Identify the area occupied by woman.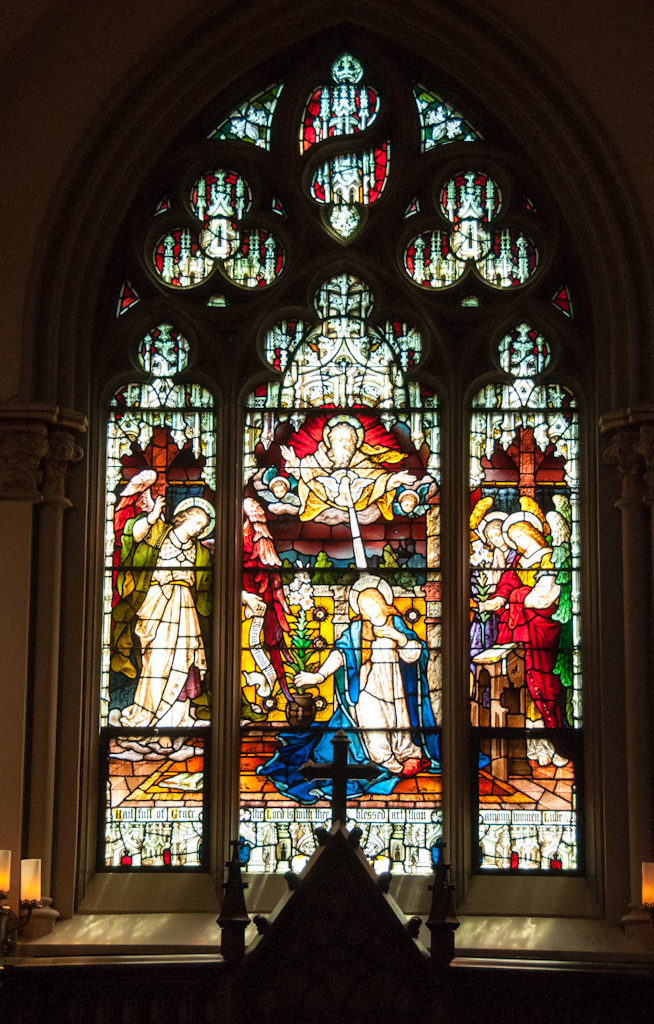
Area: [x1=462, y1=517, x2=508, y2=643].
